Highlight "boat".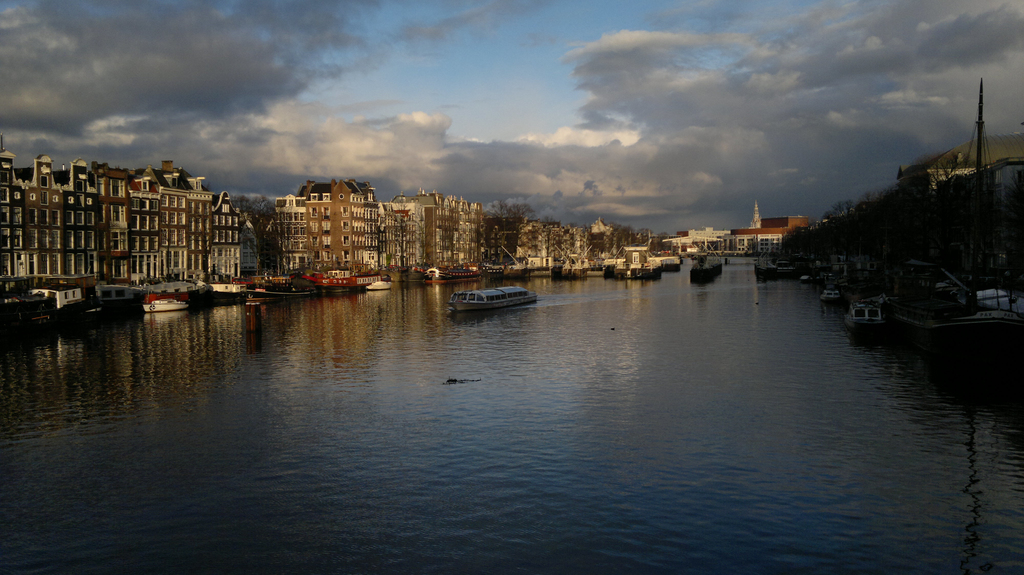
Highlighted region: 879:265:1023:371.
